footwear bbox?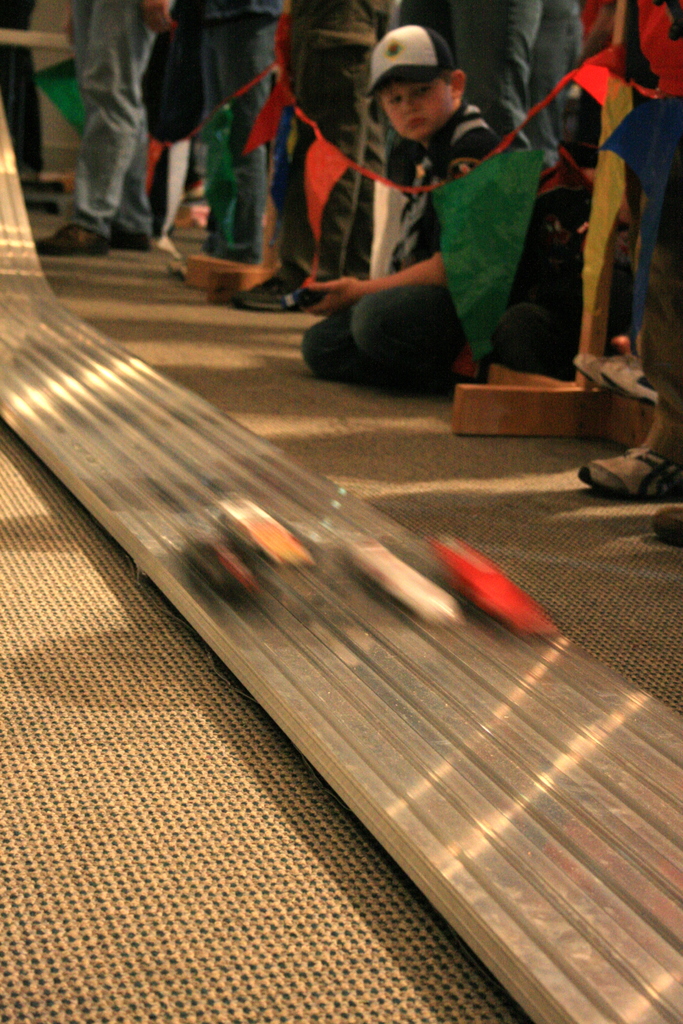
crop(244, 252, 297, 305)
